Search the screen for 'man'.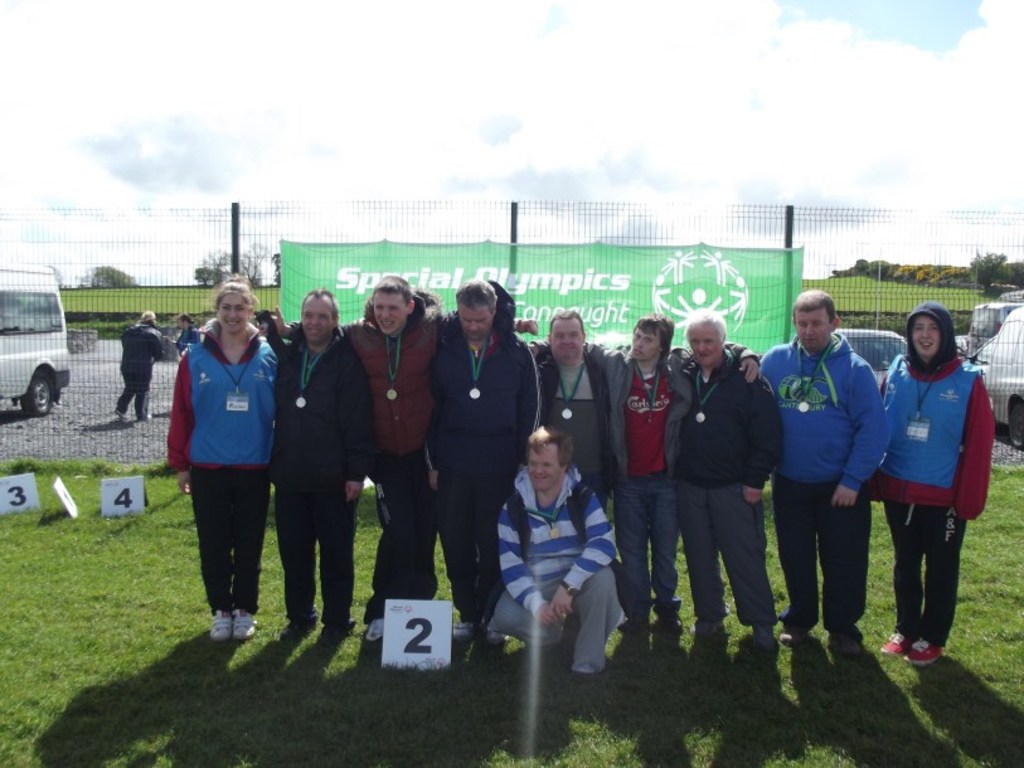
Found at <region>538, 307, 761, 627</region>.
